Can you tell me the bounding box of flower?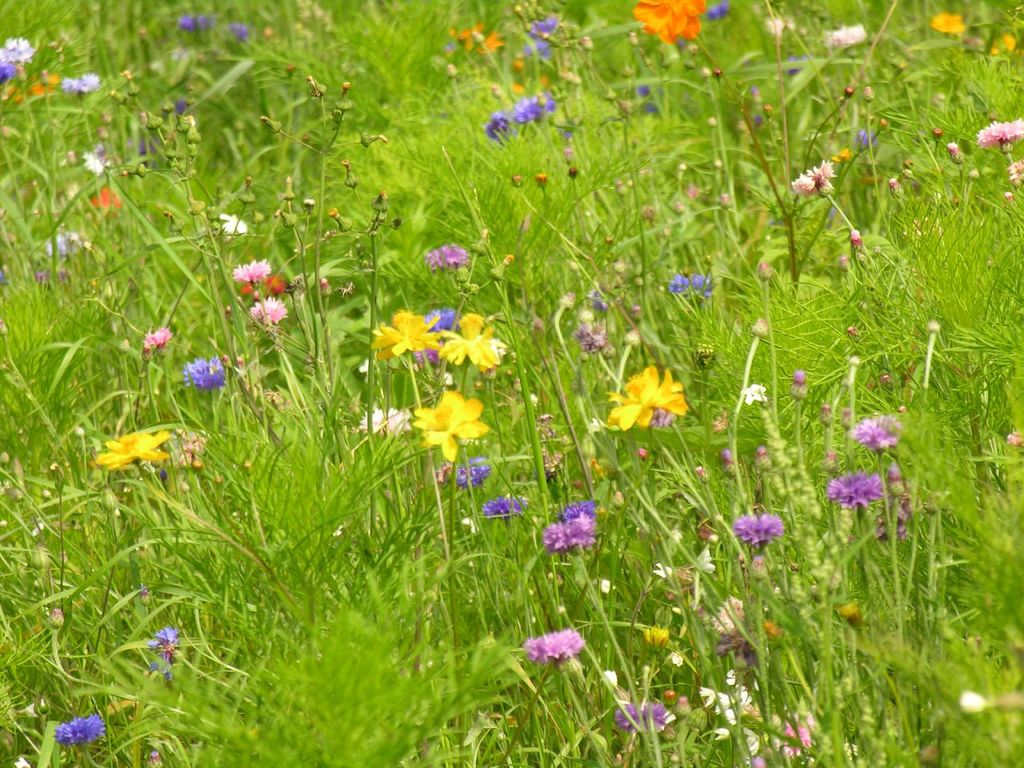
crop(618, 699, 674, 738).
